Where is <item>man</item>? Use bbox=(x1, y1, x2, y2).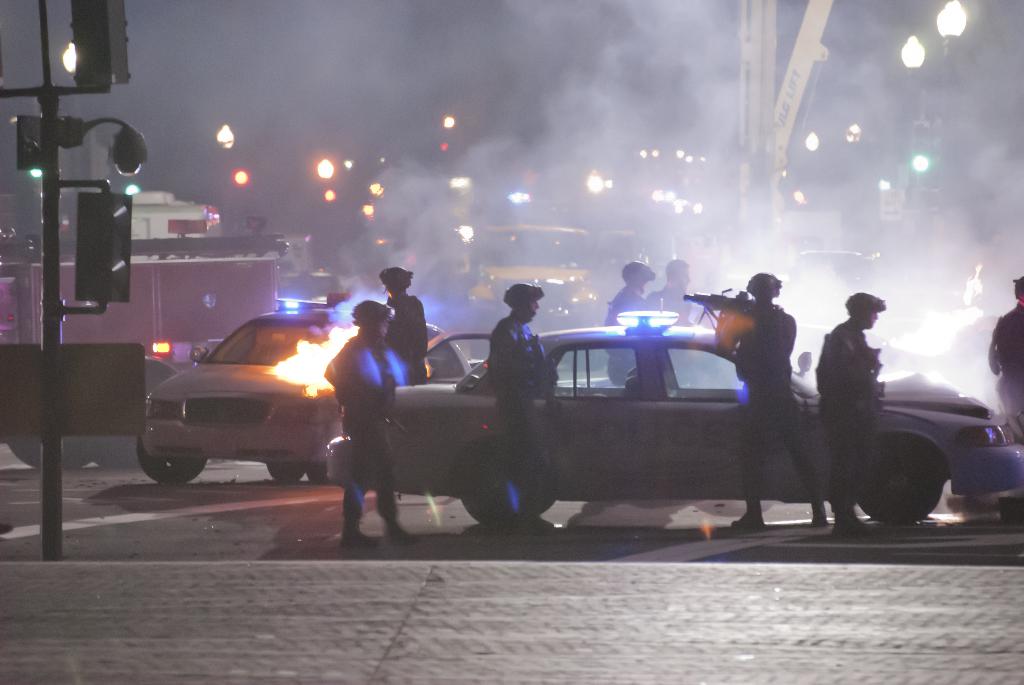
bbox=(711, 269, 831, 533).
